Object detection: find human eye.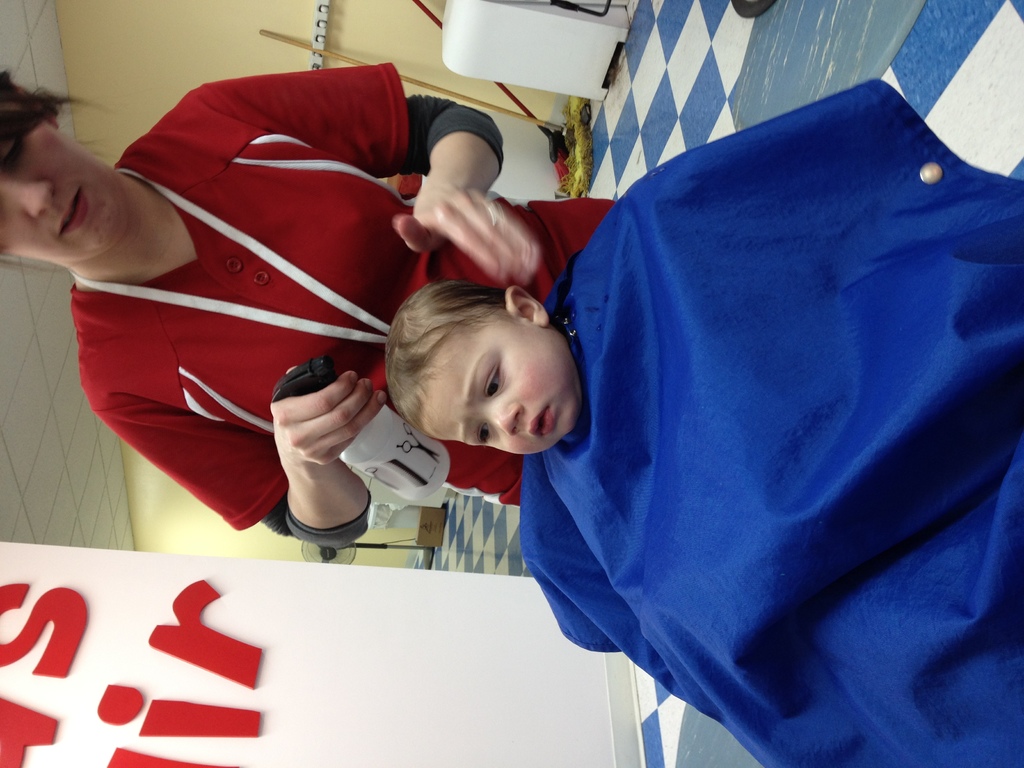
bbox(470, 420, 493, 449).
